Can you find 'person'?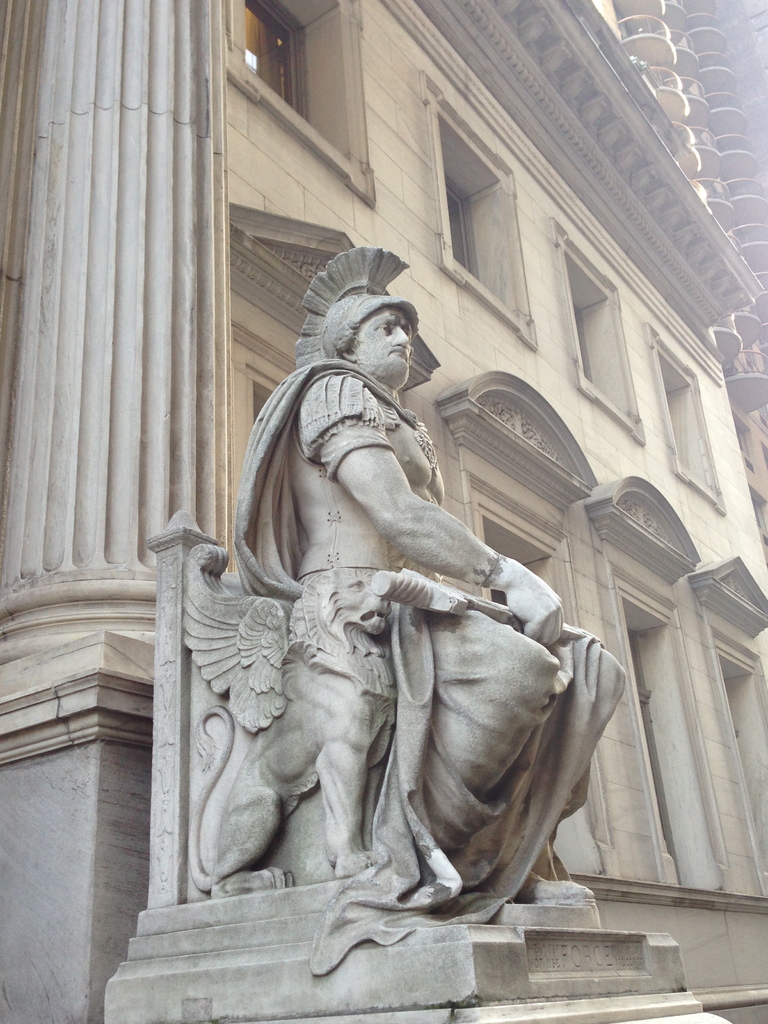
Yes, bounding box: {"left": 155, "top": 273, "right": 611, "bottom": 962}.
